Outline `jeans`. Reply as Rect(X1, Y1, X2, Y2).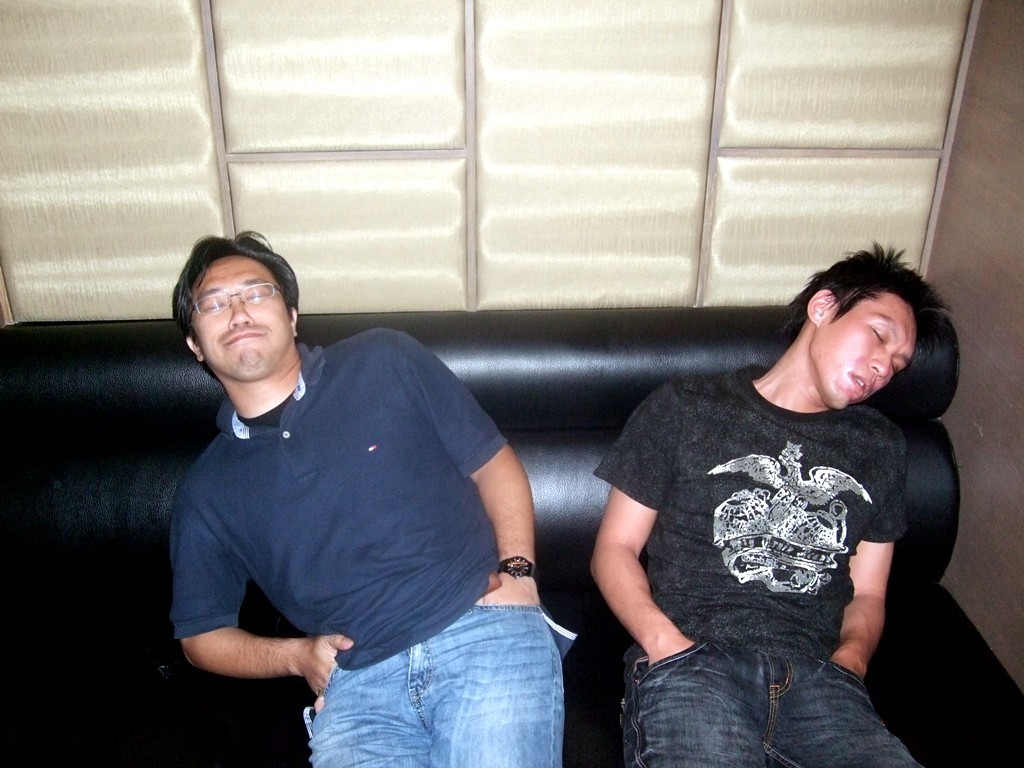
Rect(309, 601, 562, 767).
